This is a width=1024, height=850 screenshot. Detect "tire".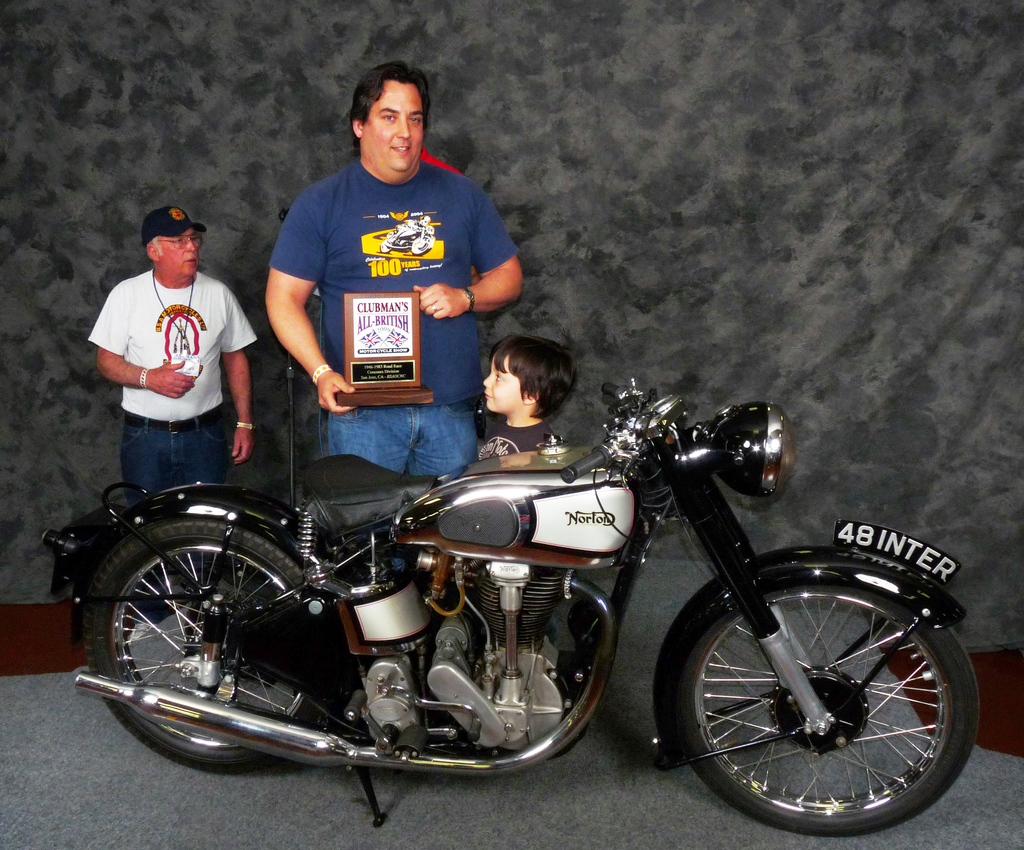
box=[75, 512, 358, 772].
